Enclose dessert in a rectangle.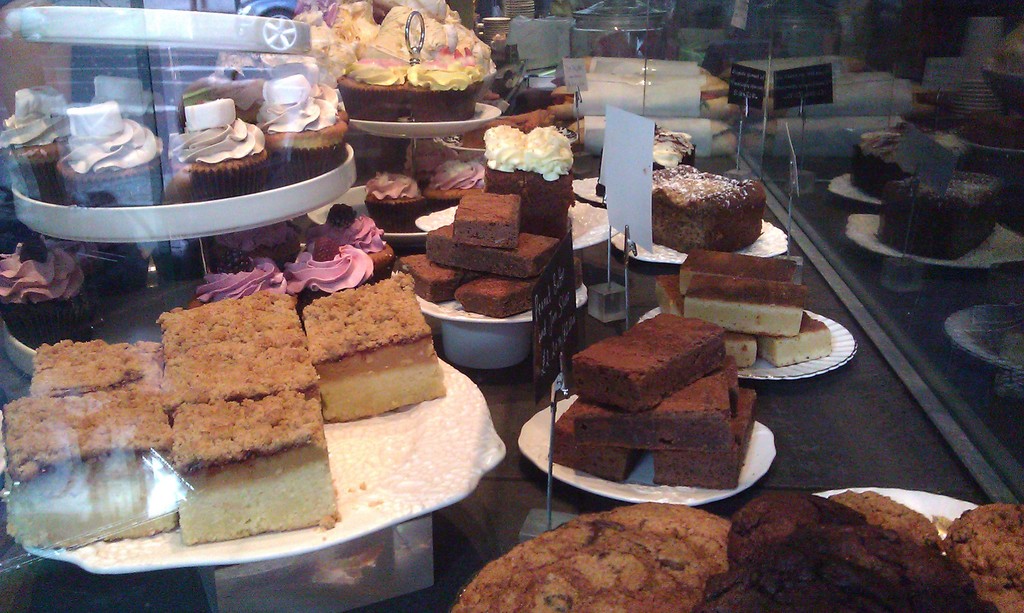
rect(292, 241, 355, 288).
